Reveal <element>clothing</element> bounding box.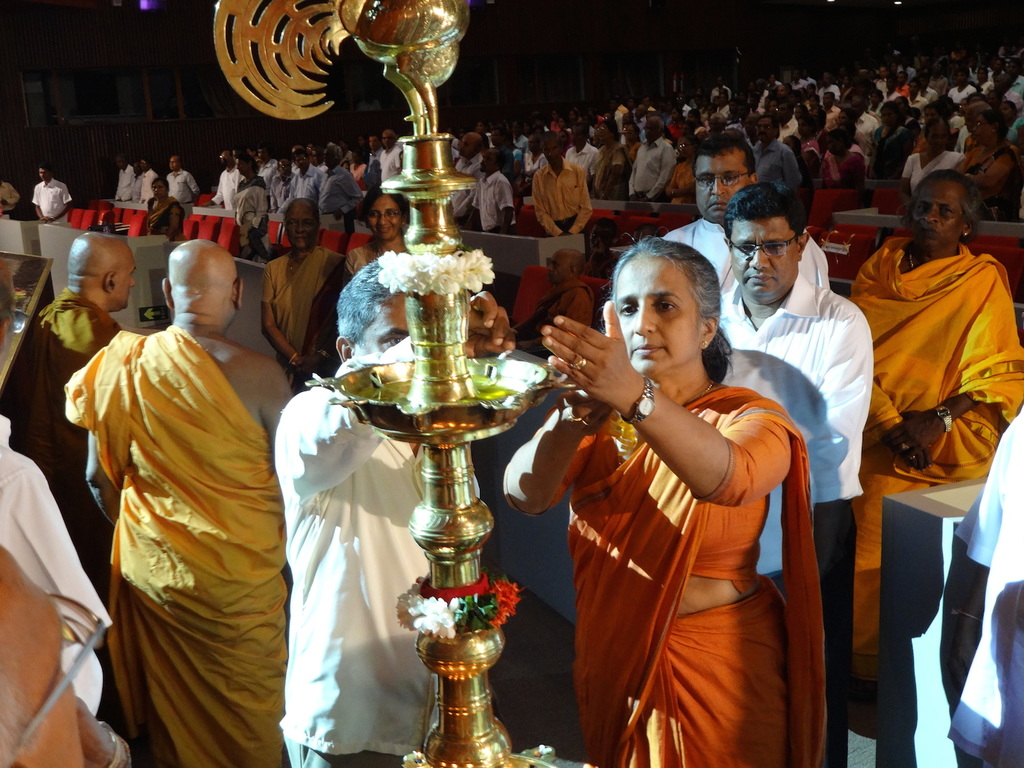
Revealed: 587:139:630:201.
